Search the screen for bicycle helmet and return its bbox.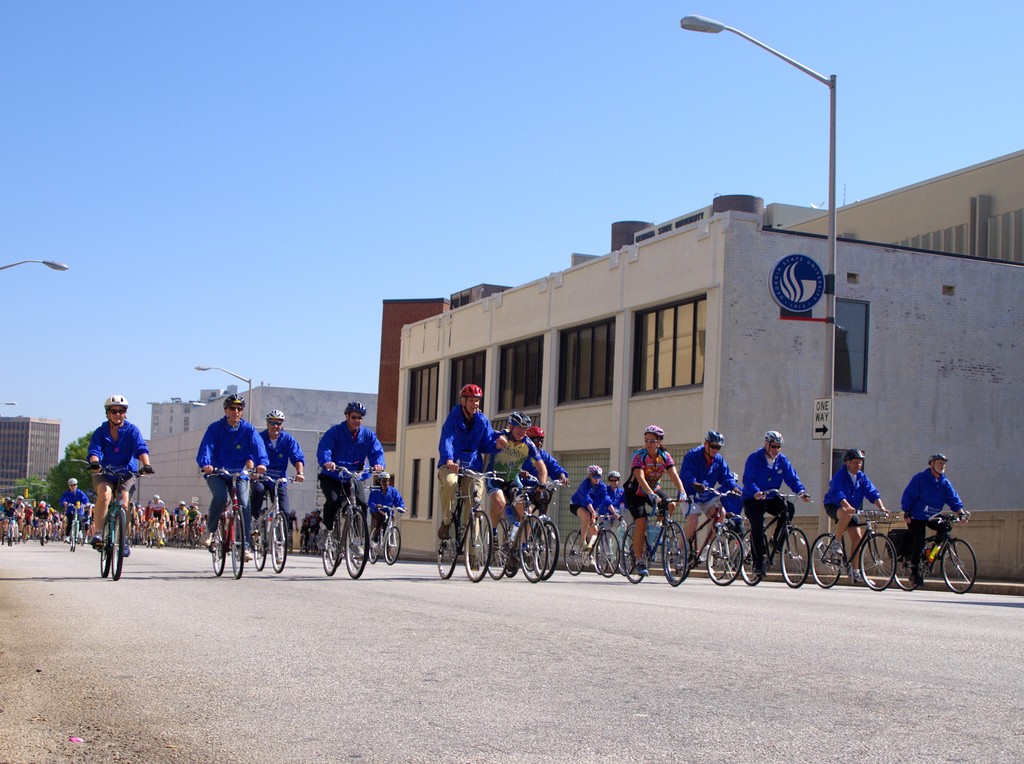
Found: crop(105, 394, 129, 409).
